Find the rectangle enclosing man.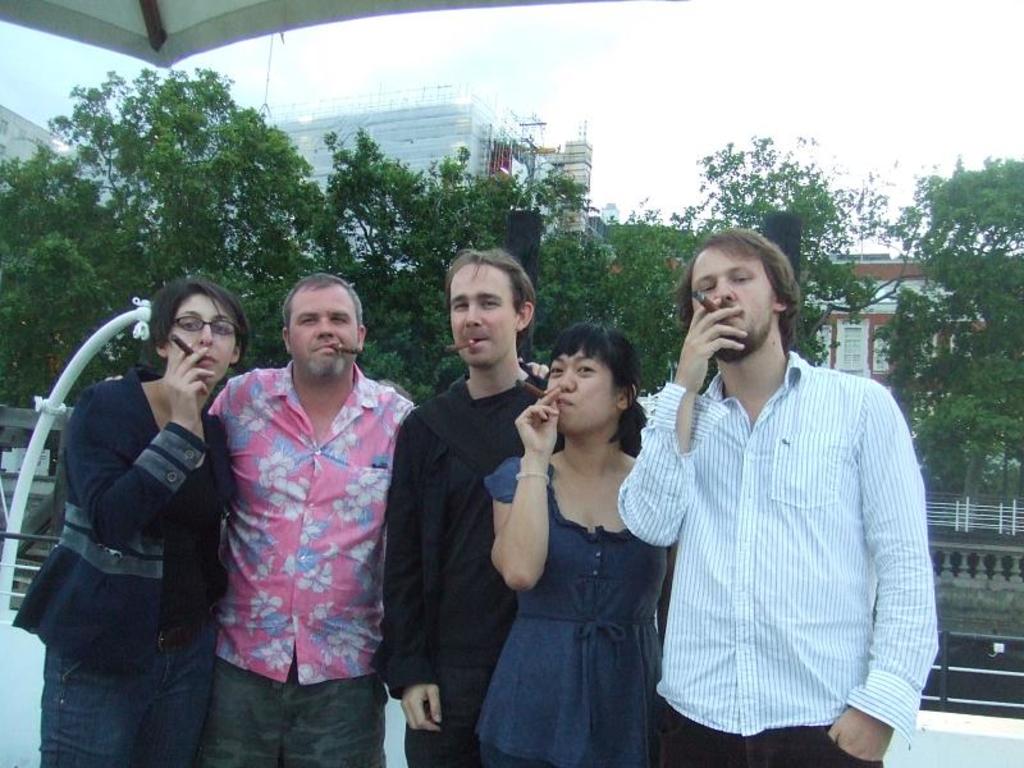
detection(616, 225, 945, 764).
